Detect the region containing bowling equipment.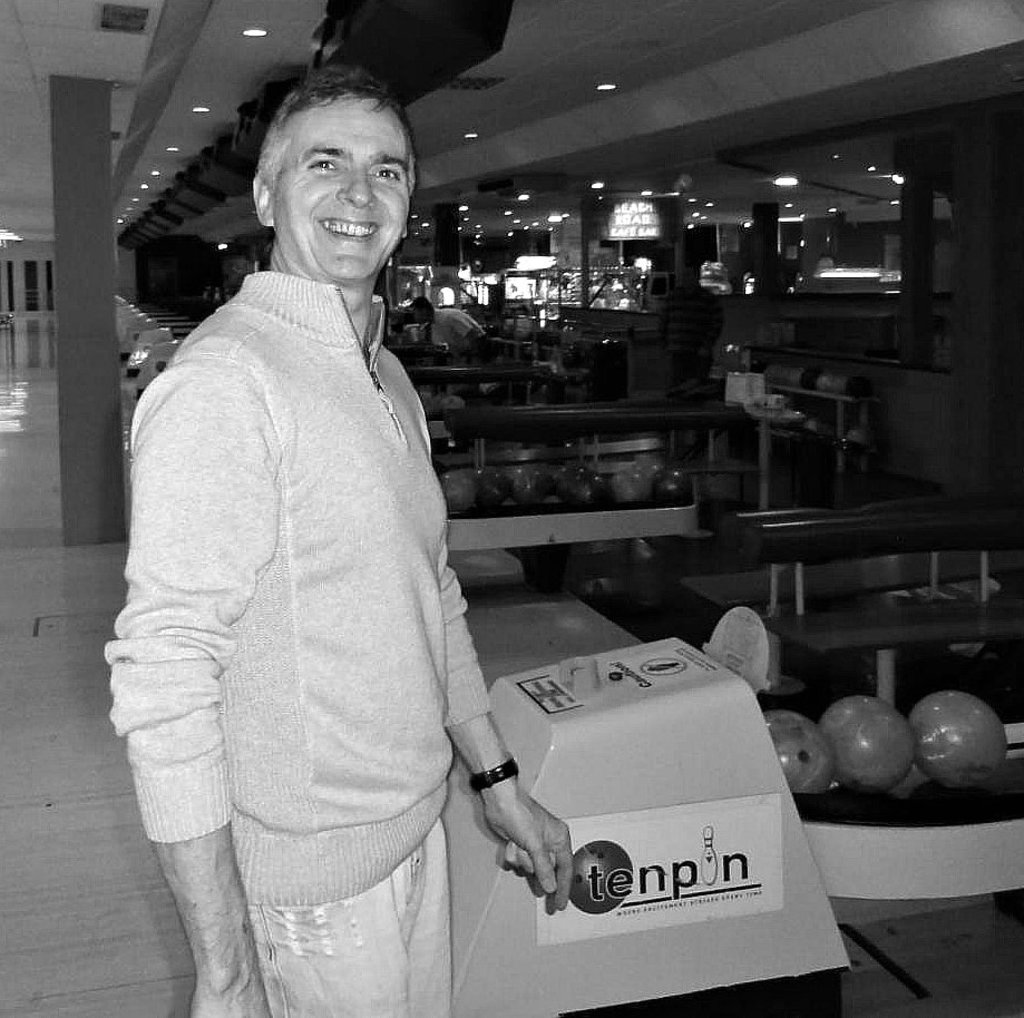
rect(438, 464, 703, 545).
